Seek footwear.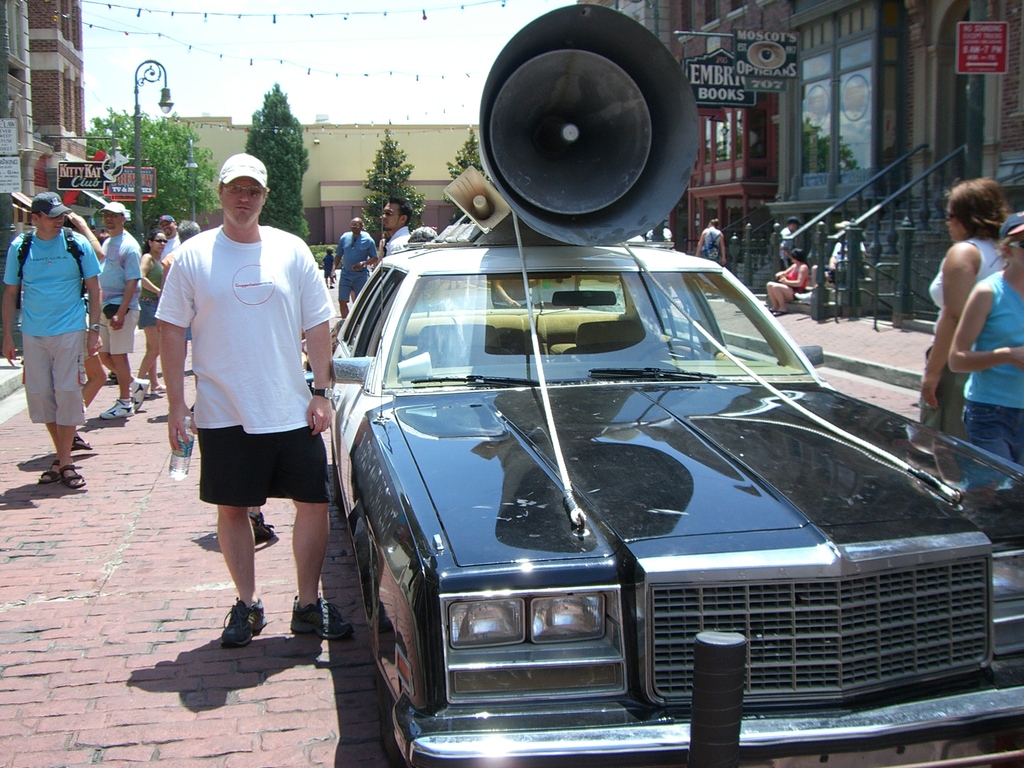
box(773, 308, 787, 317).
